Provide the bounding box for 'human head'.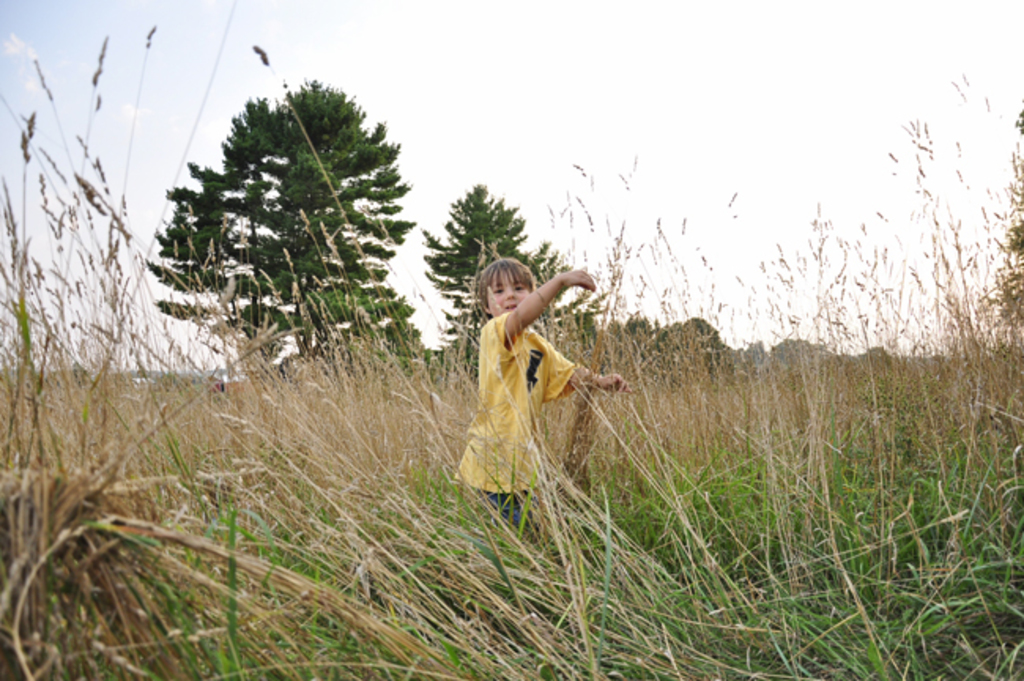
box=[480, 263, 551, 328].
